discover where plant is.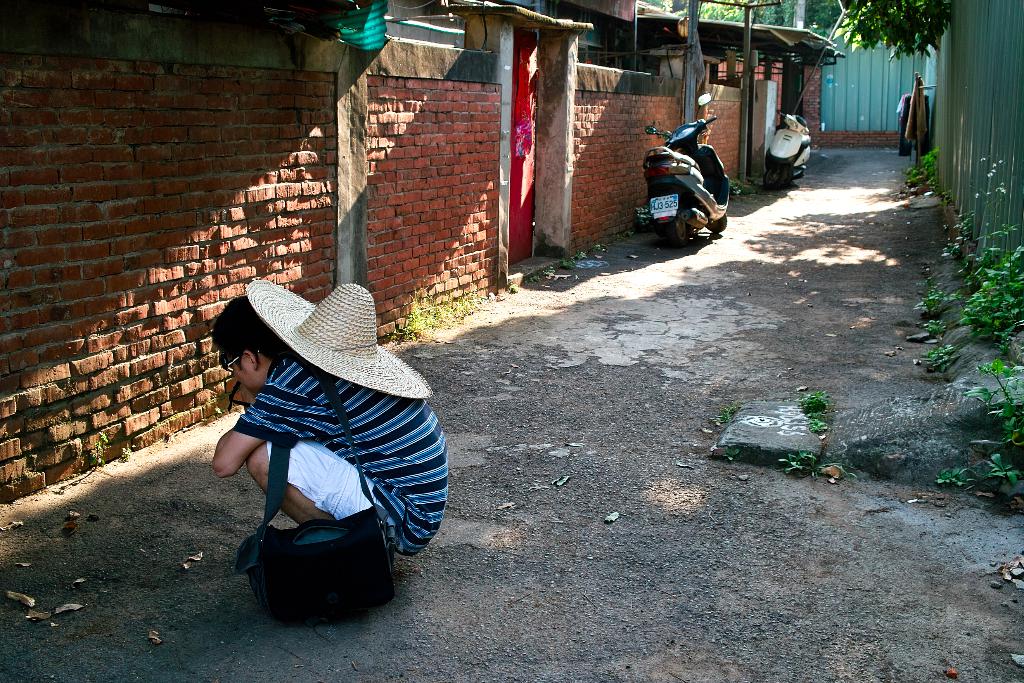
Discovered at [x1=525, y1=277, x2=539, y2=286].
